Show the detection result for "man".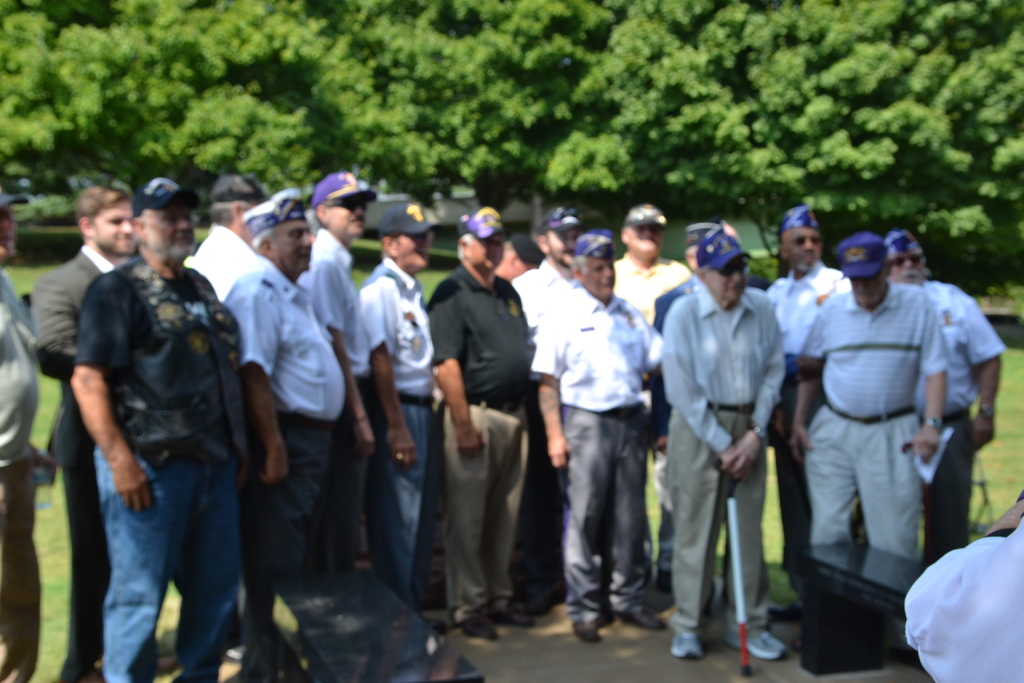
[186,176,271,305].
